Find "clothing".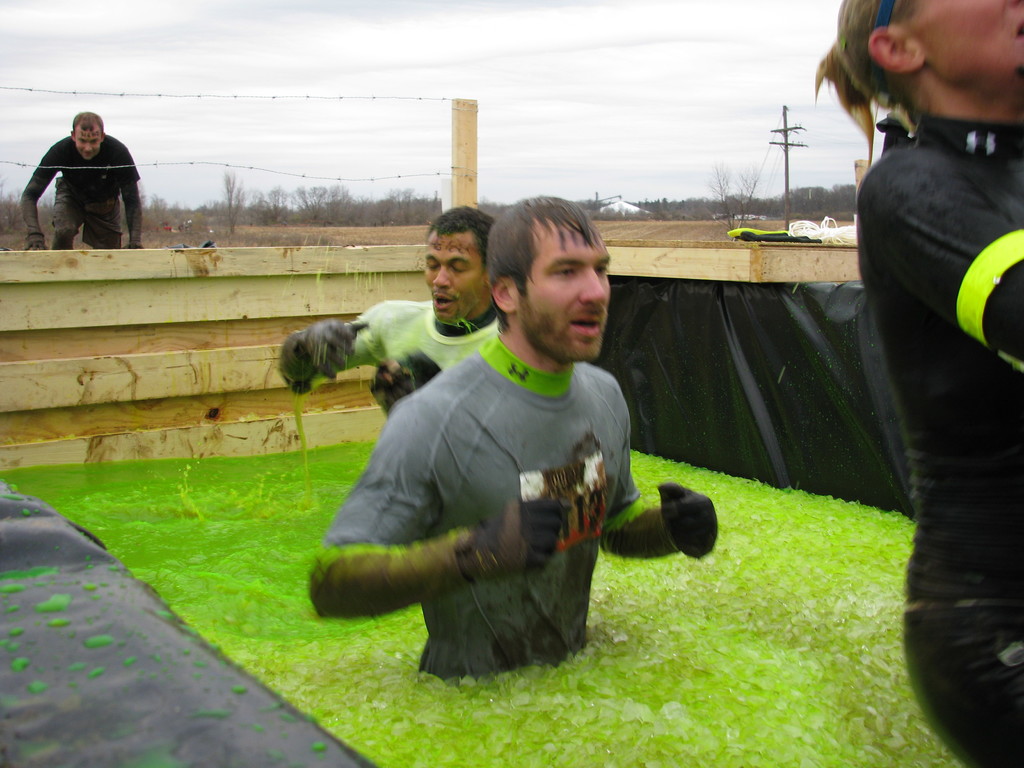
bbox=[320, 283, 664, 678].
